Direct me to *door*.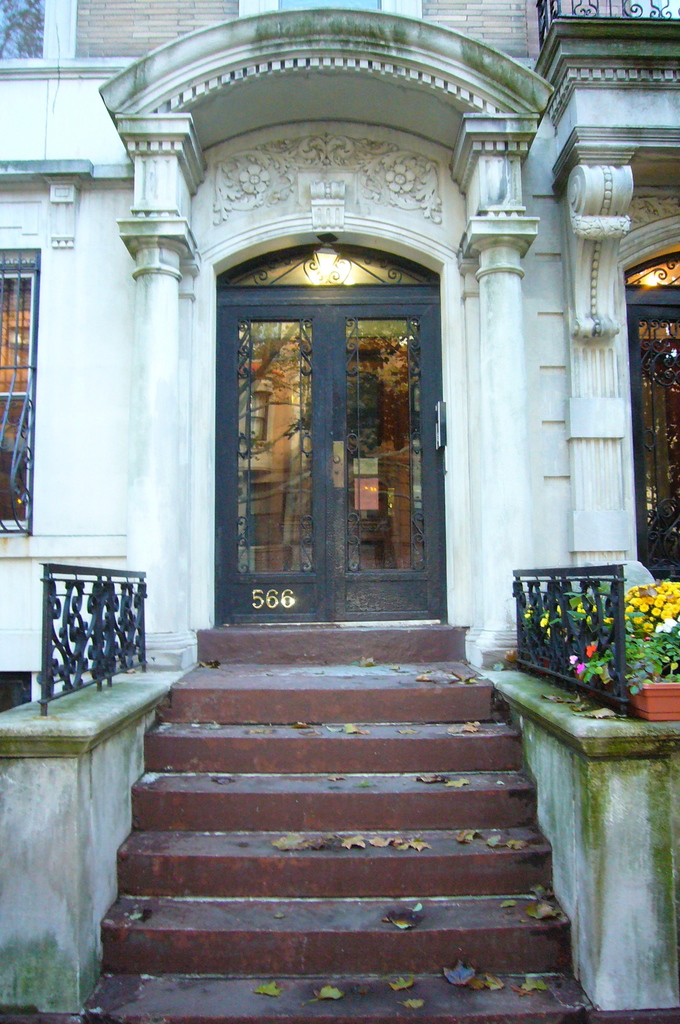
Direction: detection(0, 268, 42, 547).
